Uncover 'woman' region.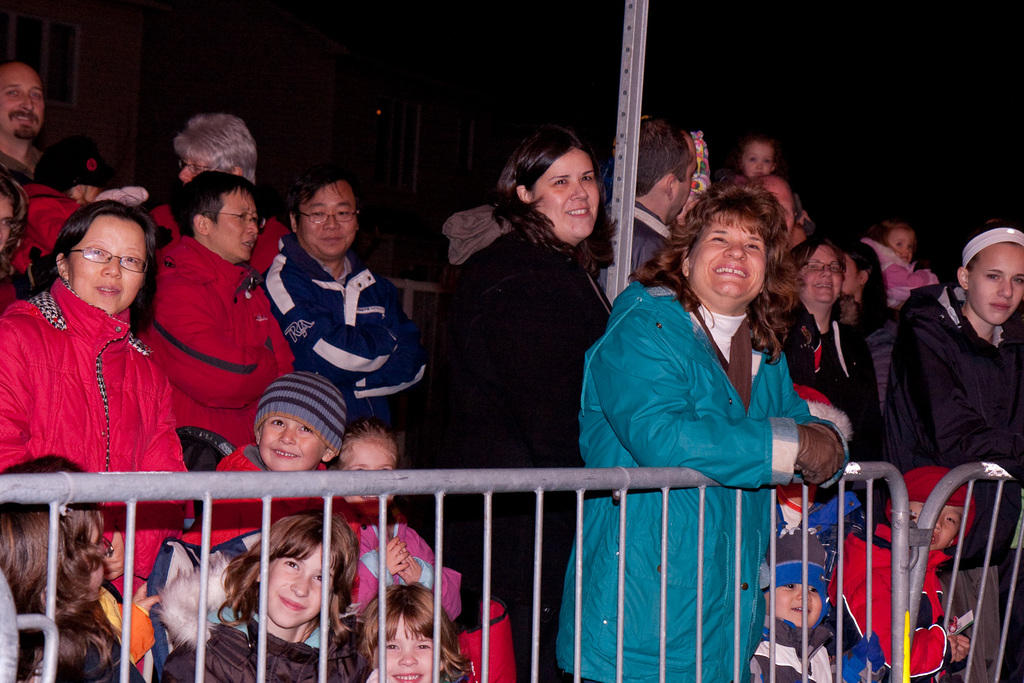
Uncovered: [772, 239, 882, 533].
